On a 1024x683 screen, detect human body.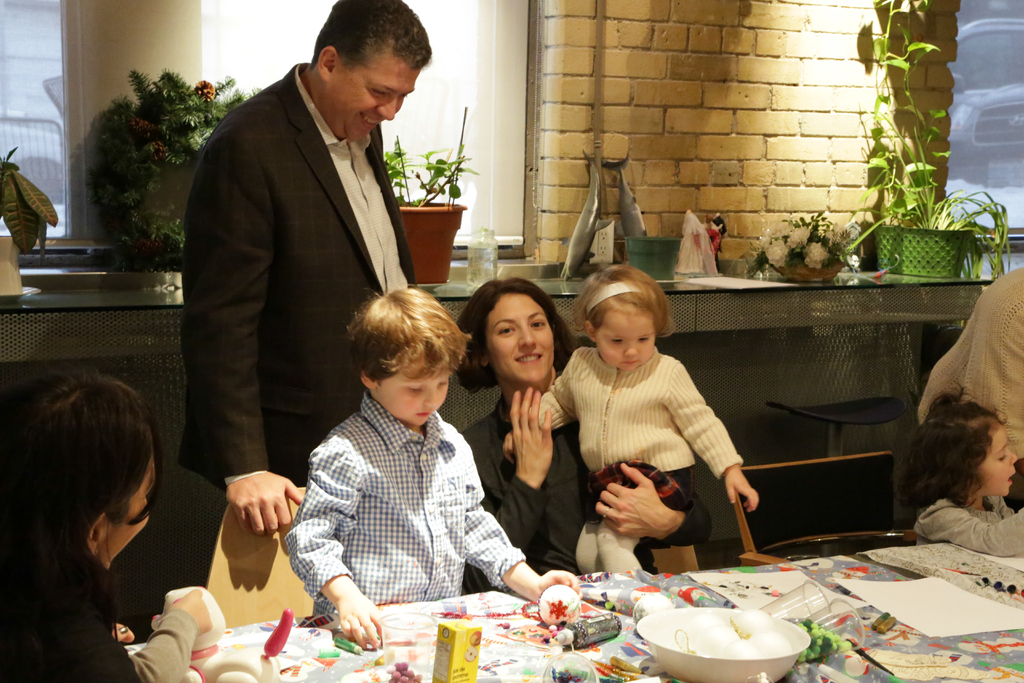
467,397,708,582.
